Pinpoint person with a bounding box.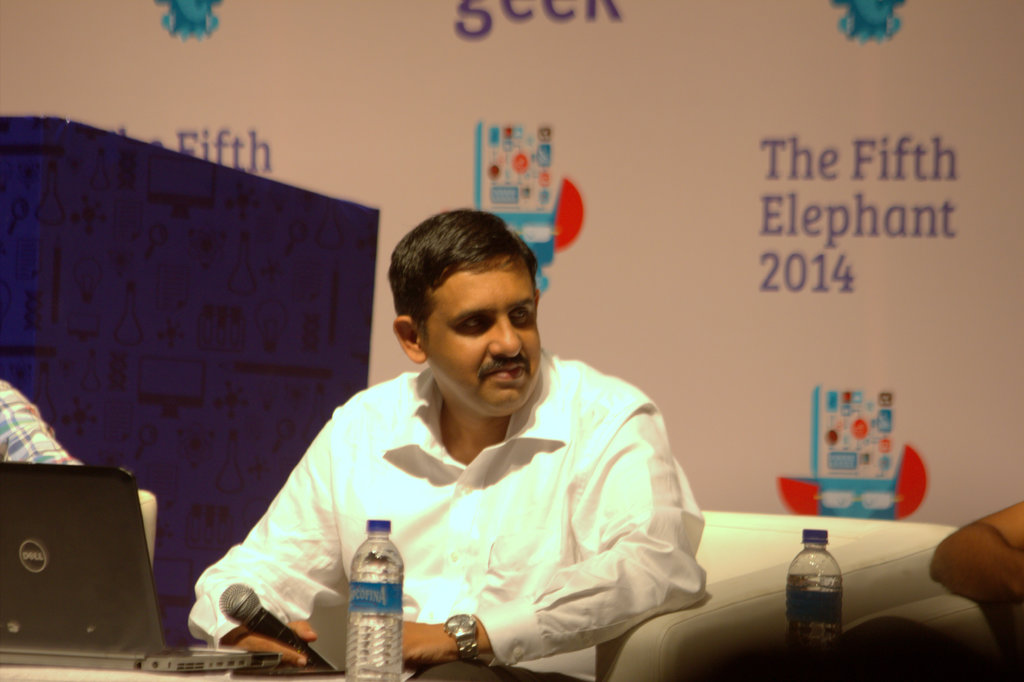
[0,370,87,464].
